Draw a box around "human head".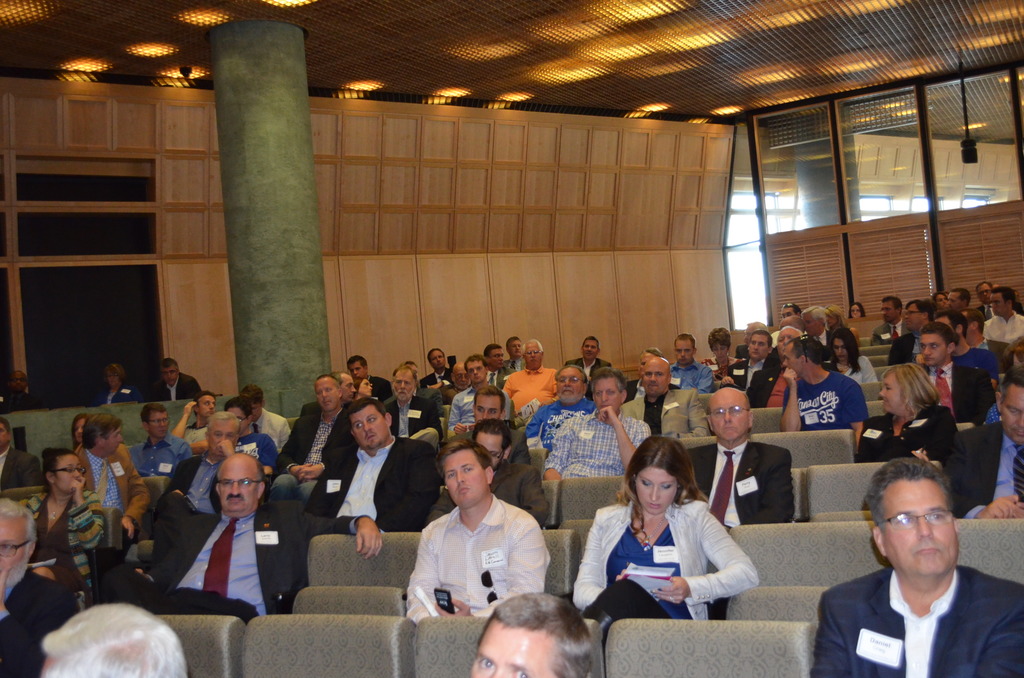
x1=76 y1=412 x2=124 y2=458.
